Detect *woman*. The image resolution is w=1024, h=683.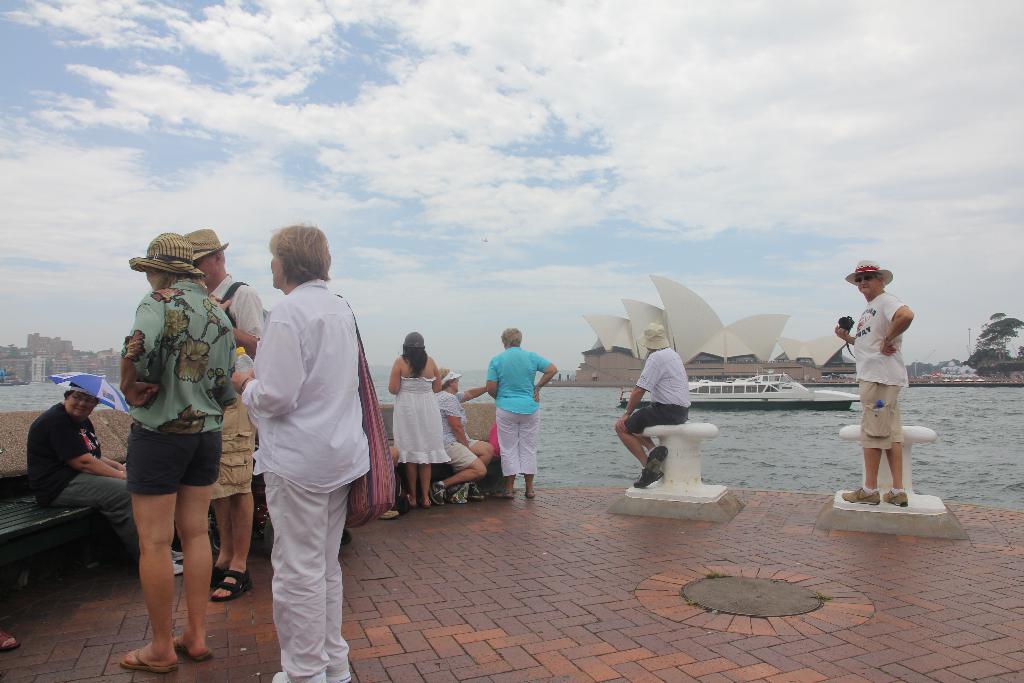
(487,325,558,493).
